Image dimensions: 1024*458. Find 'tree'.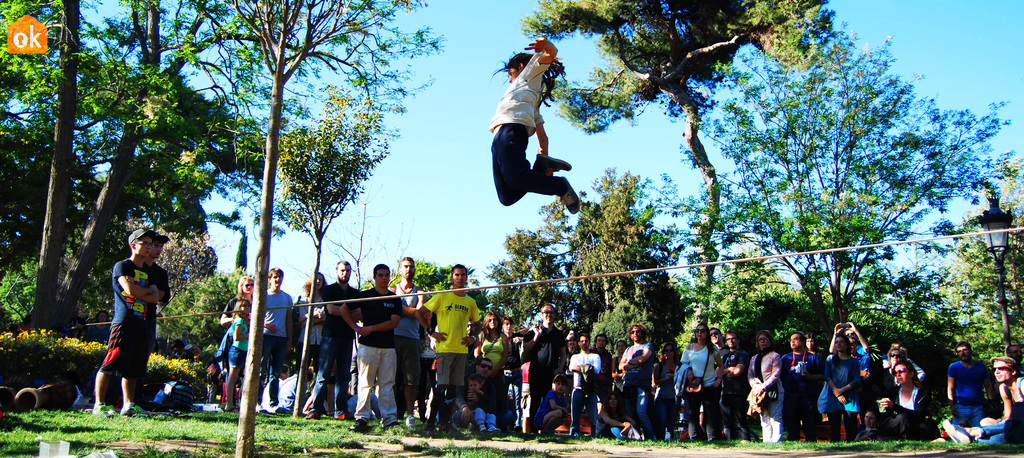
bbox=(830, 276, 931, 352).
